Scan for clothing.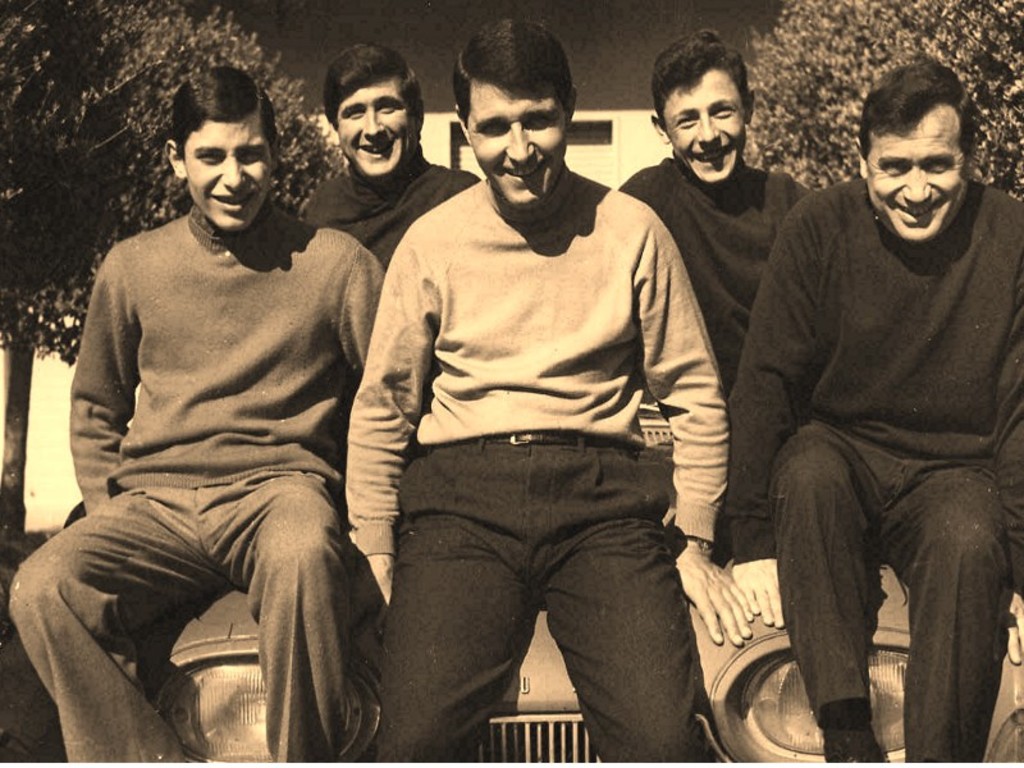
Scan result: box=[35, 155, 388, 730].
